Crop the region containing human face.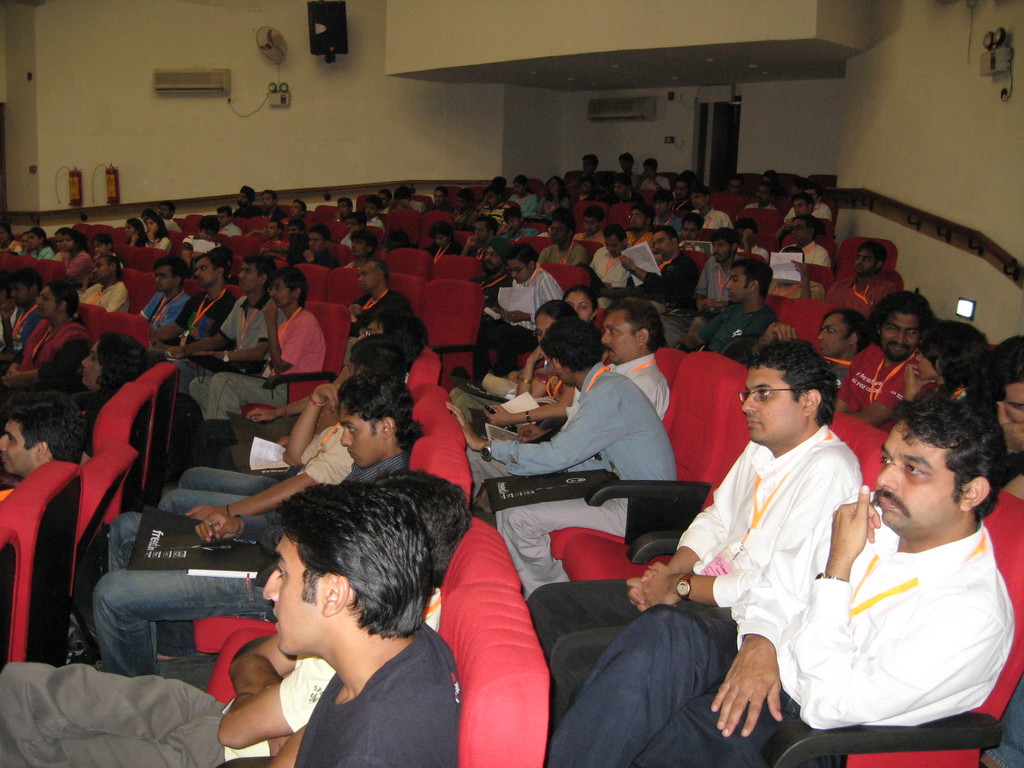
Crop region: left=793, top=221, right=809, bottom=244.
